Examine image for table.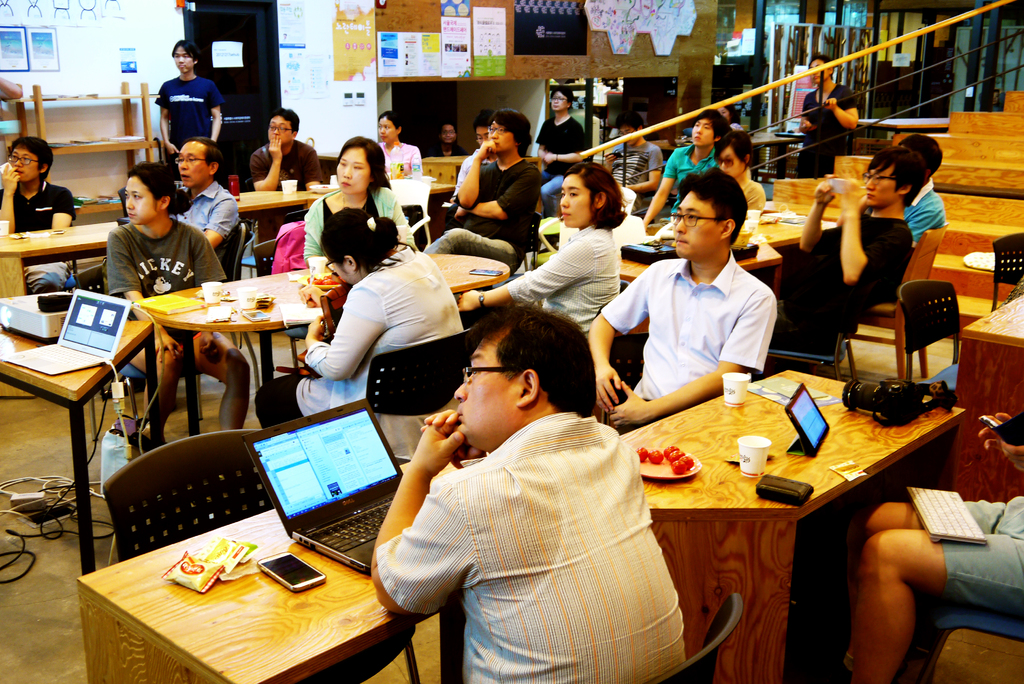
Examination result: {"x1": 623, "y1": 209, "x2": 844, "y2": 311}.
